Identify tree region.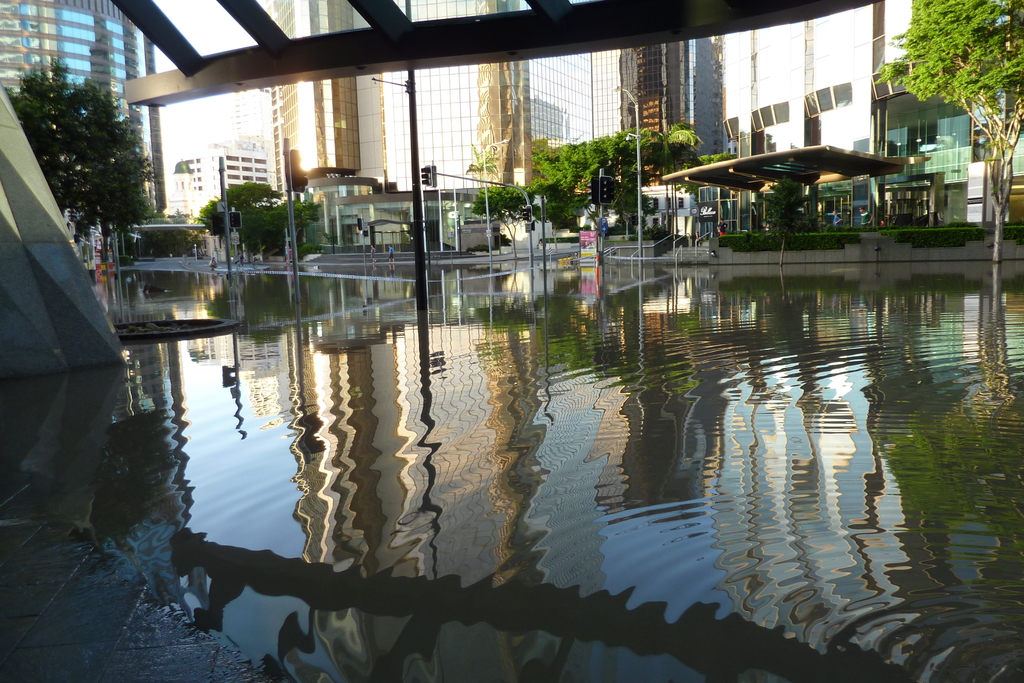
Region: 467 184 535 243.
